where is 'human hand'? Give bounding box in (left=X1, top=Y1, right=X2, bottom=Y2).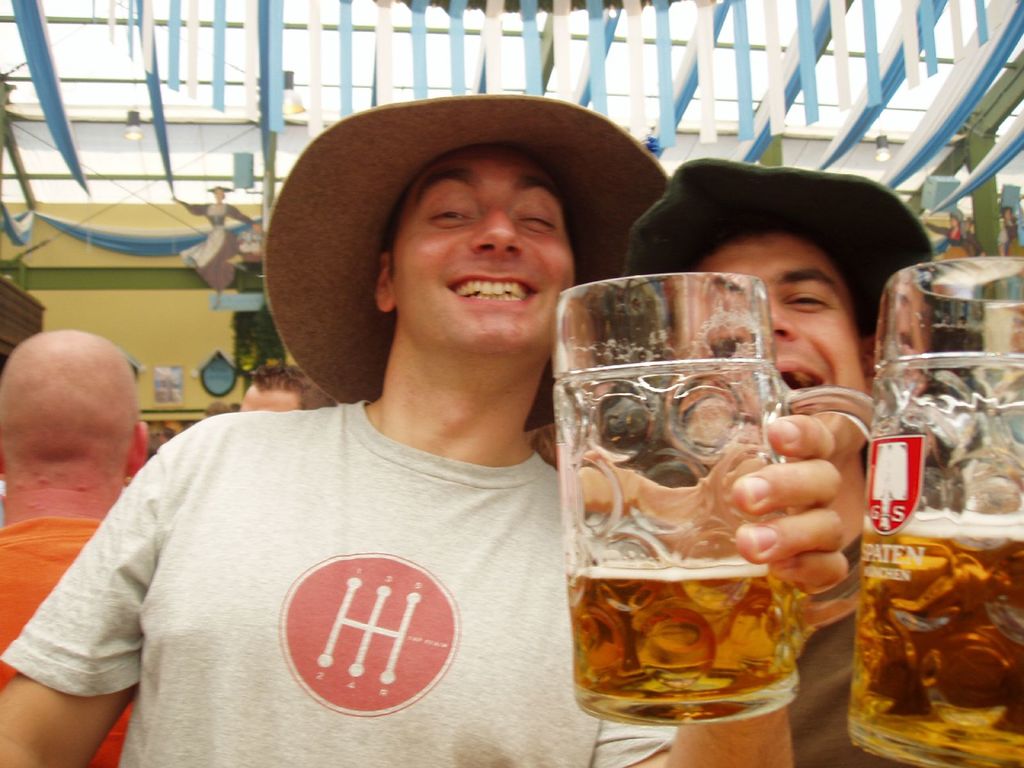
(left=564, top=413, right=849, bottom=665).
